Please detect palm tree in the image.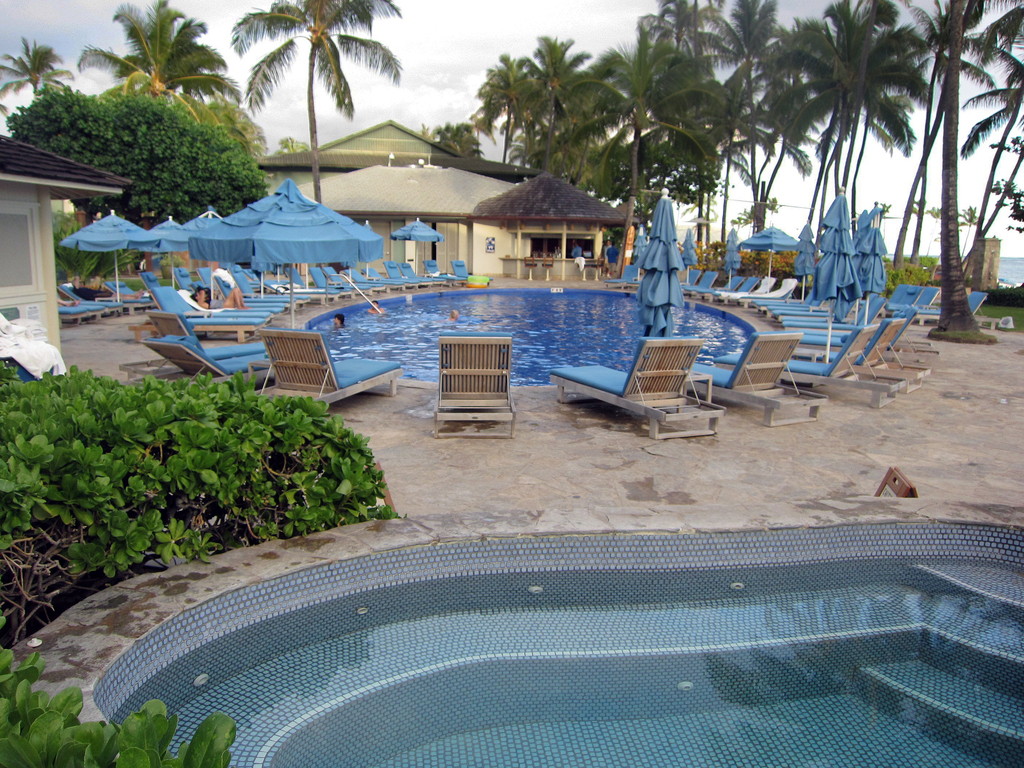
bbox(476, 47, 536, 167).
